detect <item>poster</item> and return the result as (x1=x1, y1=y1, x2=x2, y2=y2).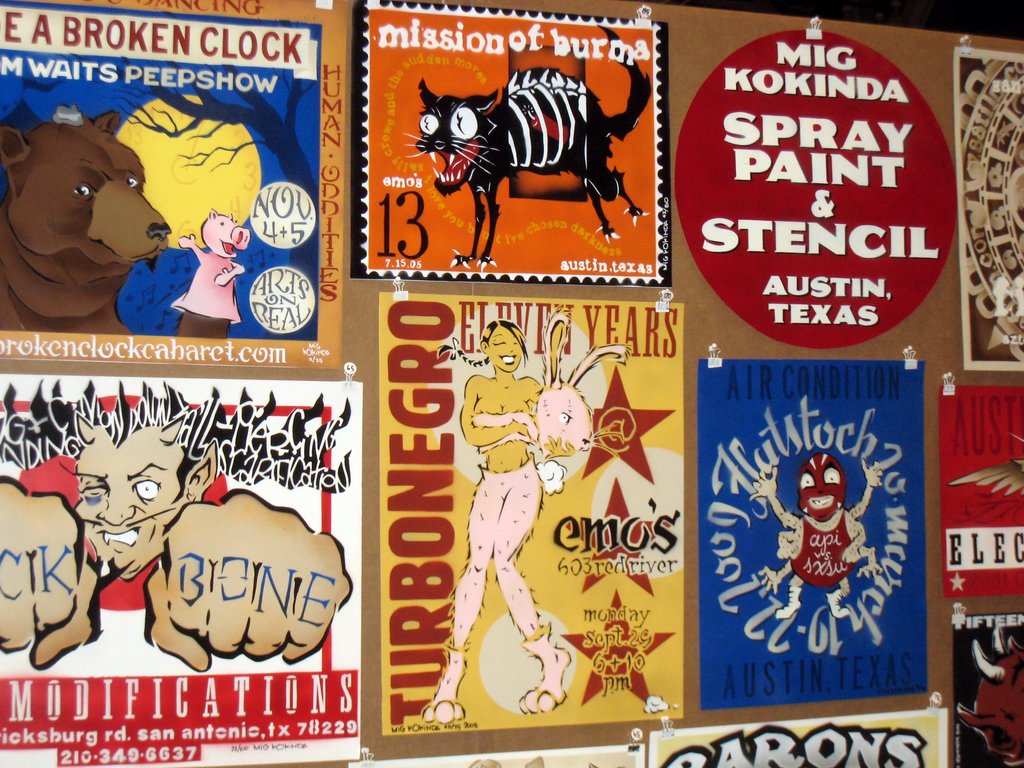
(x1=694, y1=358, x2=924, y2=710).
